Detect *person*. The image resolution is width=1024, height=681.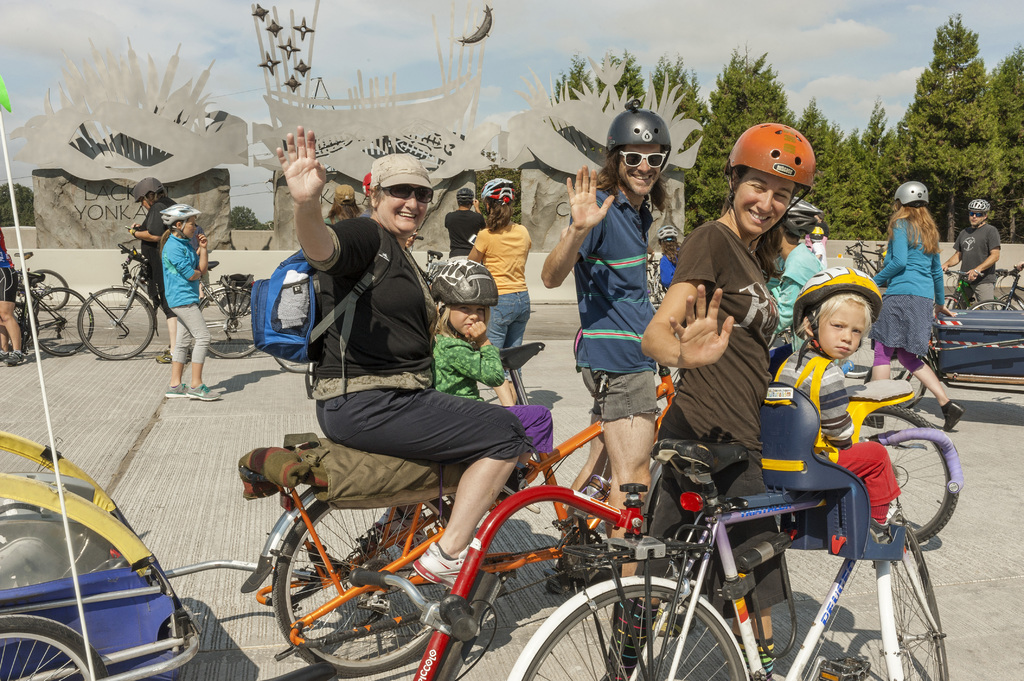
x1=445, y1=190, x2=488, y2=256.
